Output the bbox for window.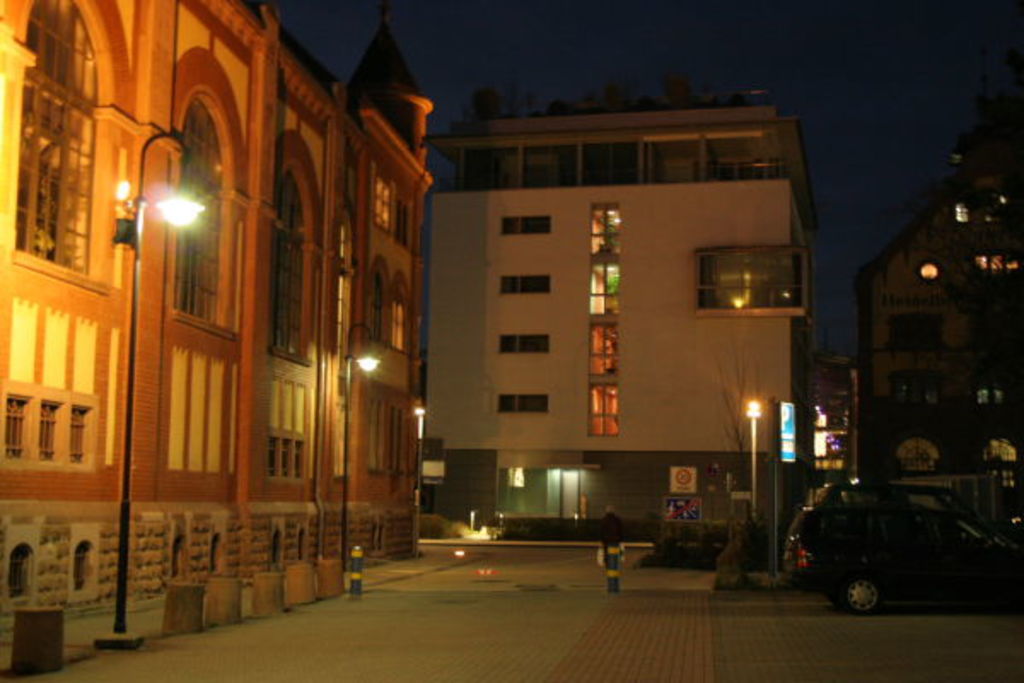
<box>693,246,777,311</box>.
